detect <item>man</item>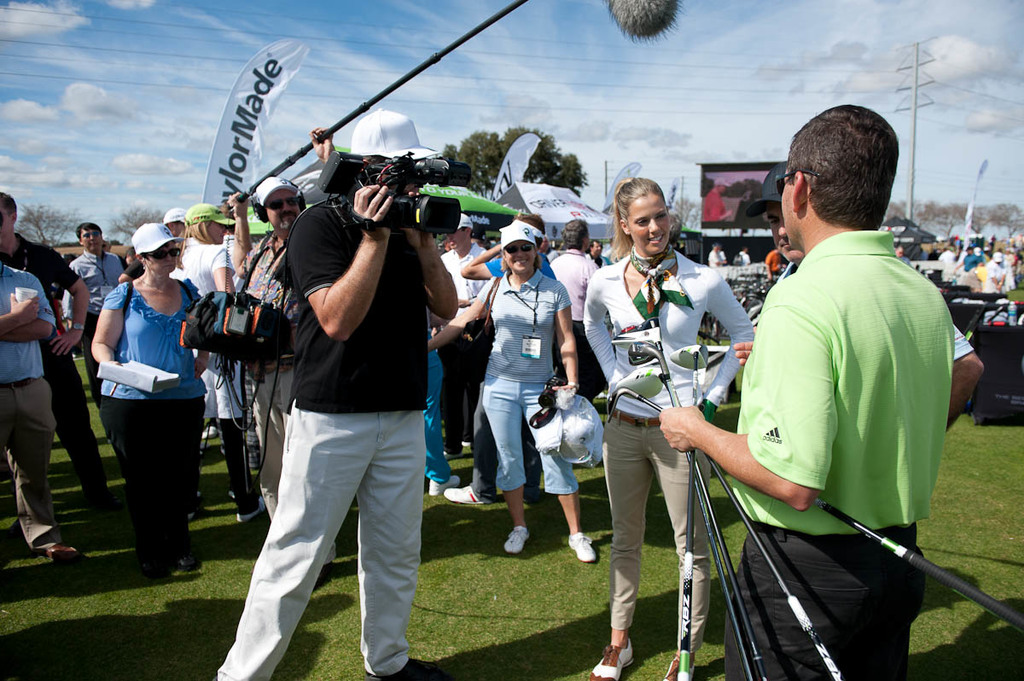
<region>954, 244, 982, 278</region>
